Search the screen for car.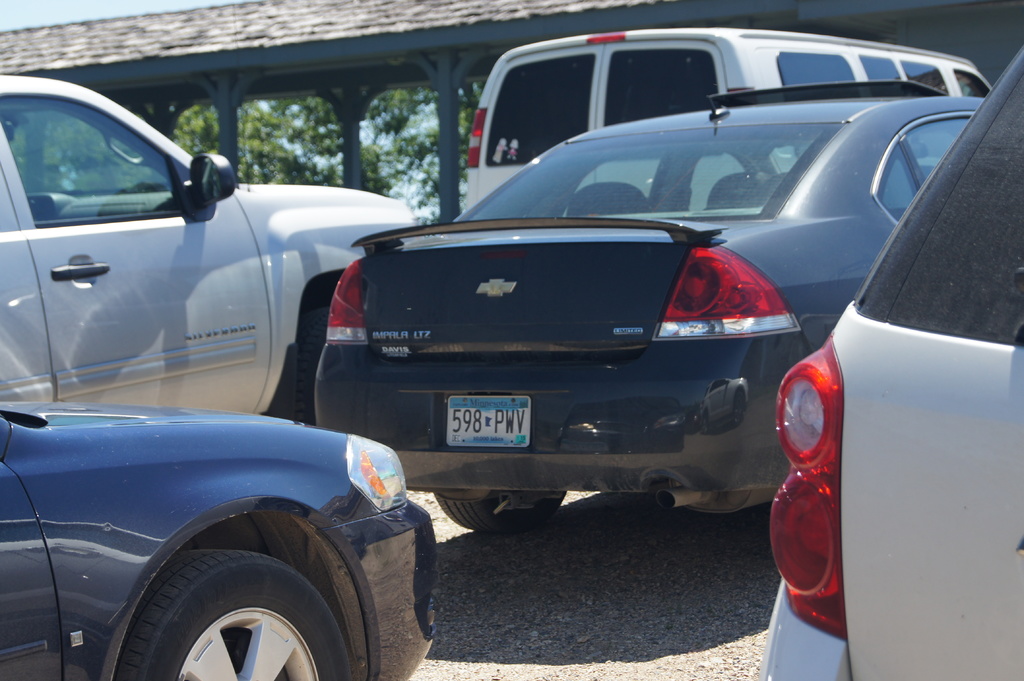
Found at pyautogui.locateOnScreen(266, 31, 977, 588).
